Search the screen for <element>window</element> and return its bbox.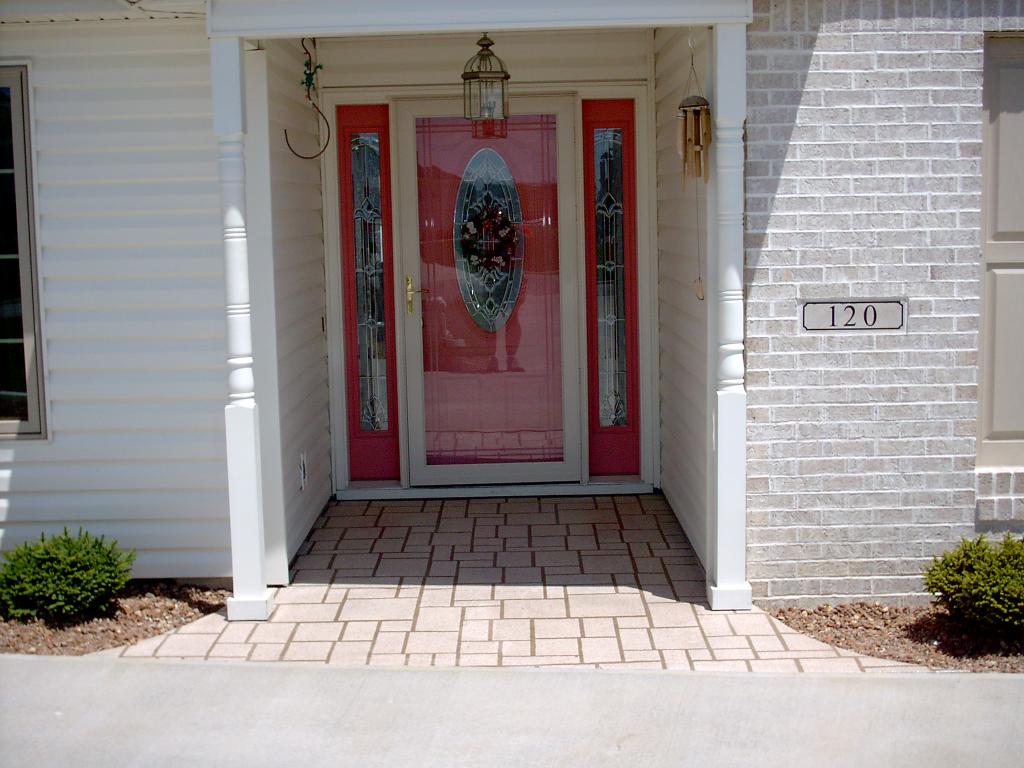
Found: (left=0, top=65, right=47, bottom=436).
